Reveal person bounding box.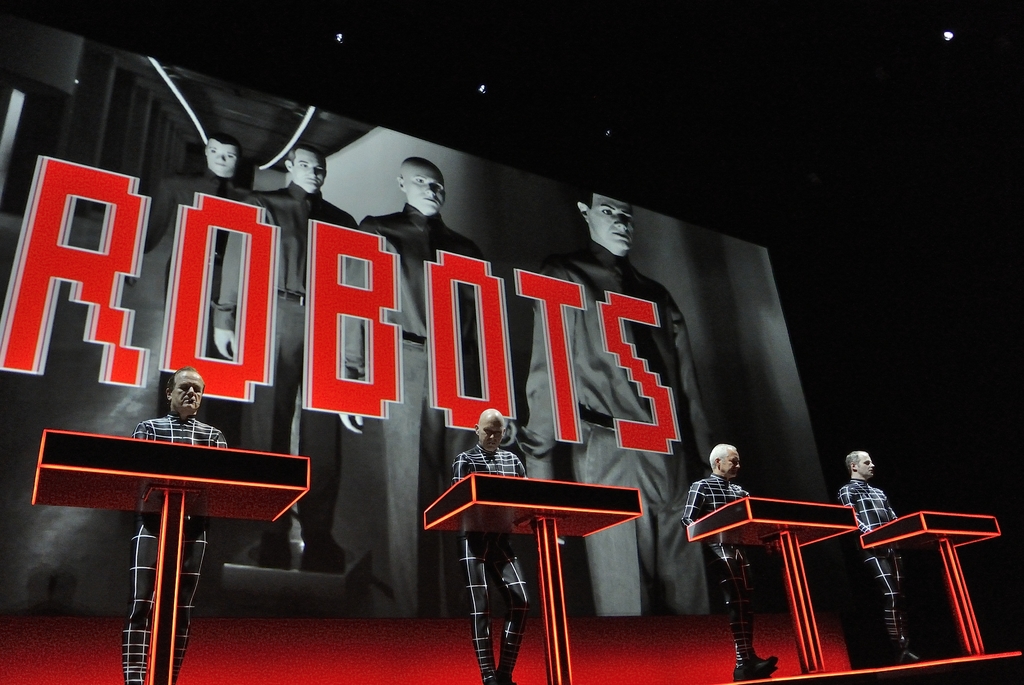
Revealed: <bbox>338, 157, 481, 618</bbox>.
